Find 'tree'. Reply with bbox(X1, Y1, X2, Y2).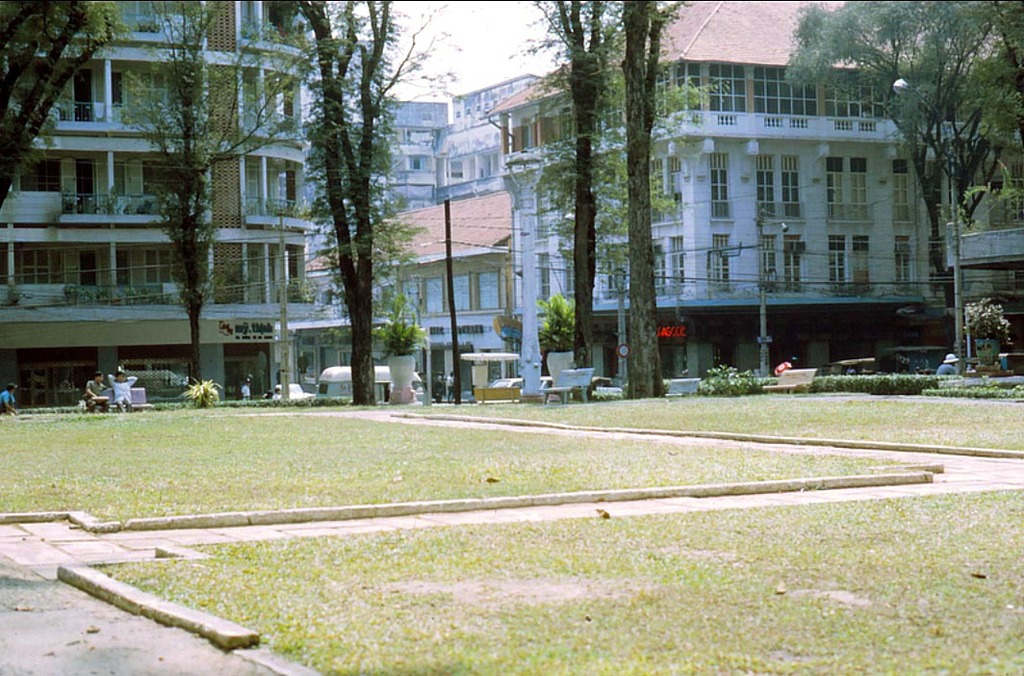
bbox(0, 0, 137, 221).
